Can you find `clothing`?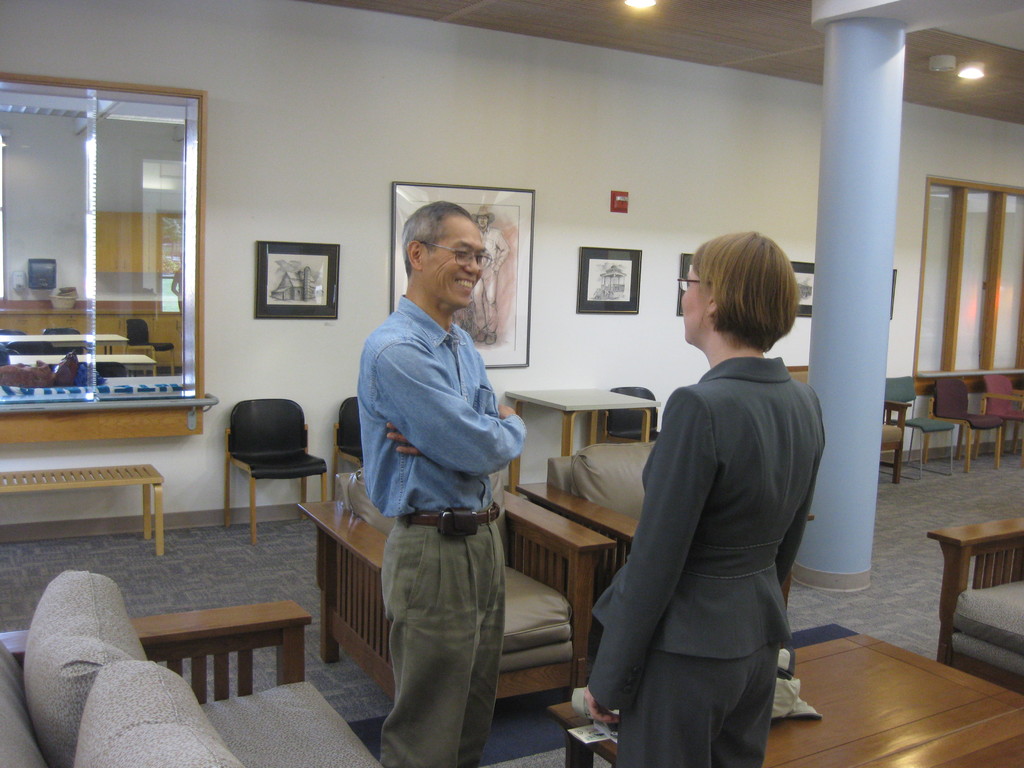
Yes, bounding box: box(593, 311, 835, 763).
